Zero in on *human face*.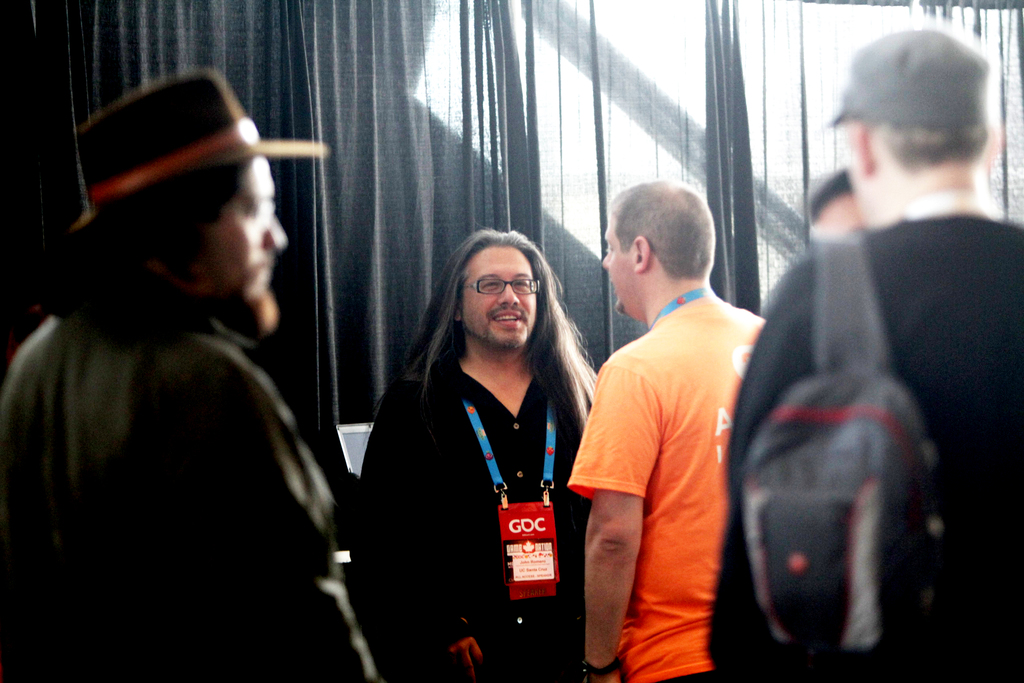
Zeroed in: 462,248,537,350.
